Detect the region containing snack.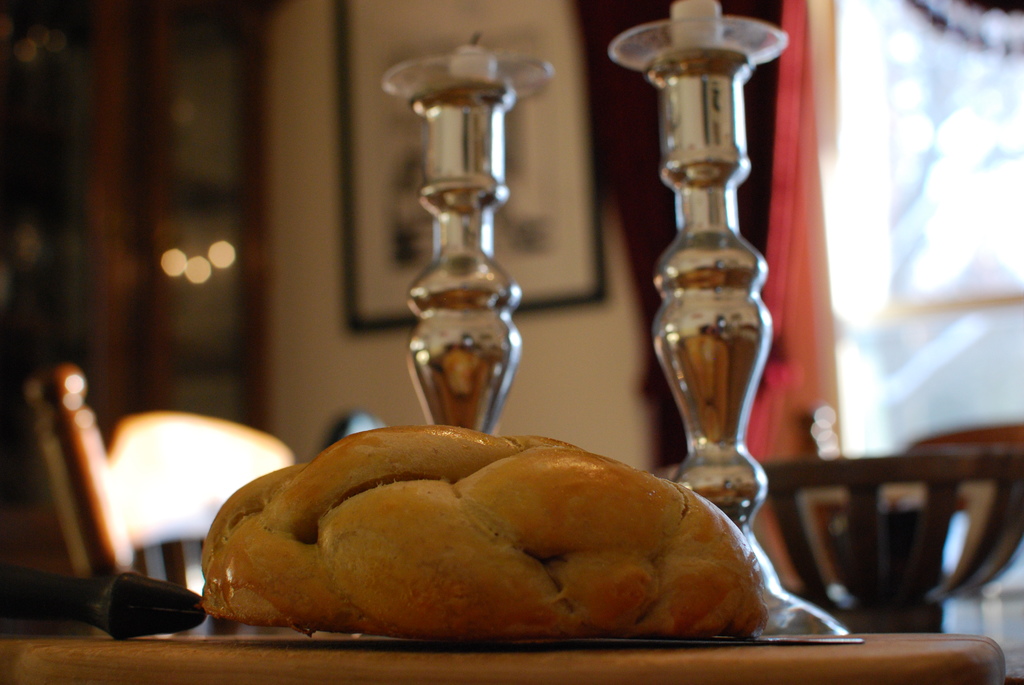
(202,425,772,651).
